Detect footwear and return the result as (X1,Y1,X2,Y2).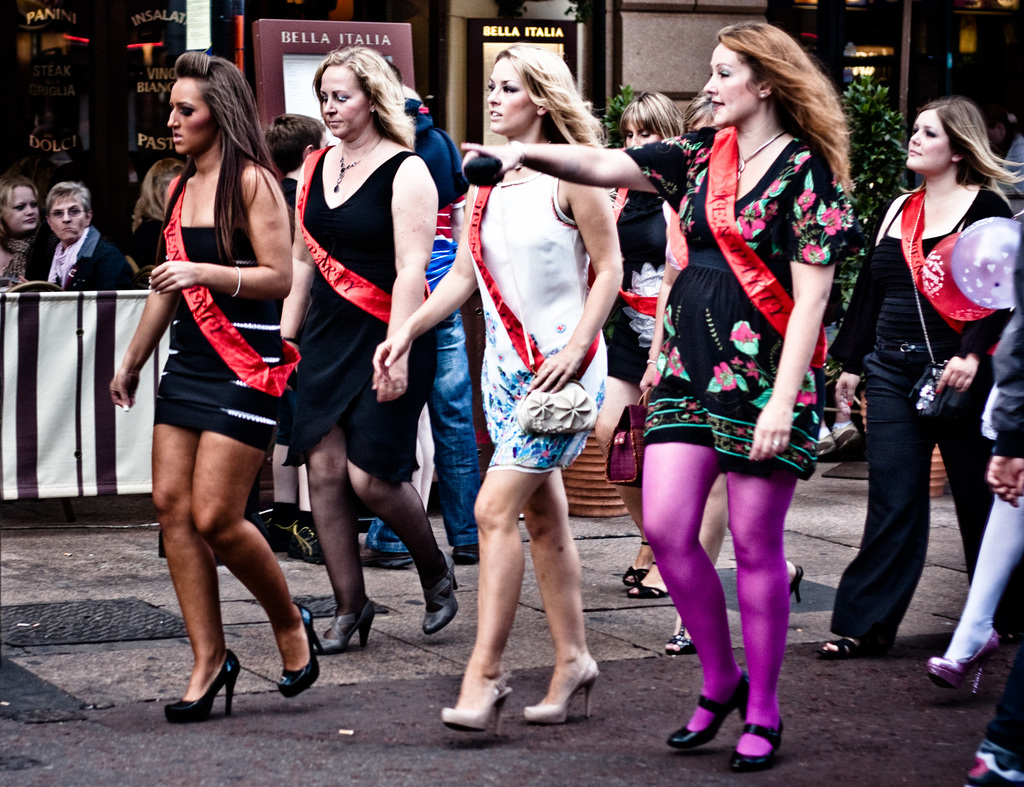
(961,743,1023,786).
